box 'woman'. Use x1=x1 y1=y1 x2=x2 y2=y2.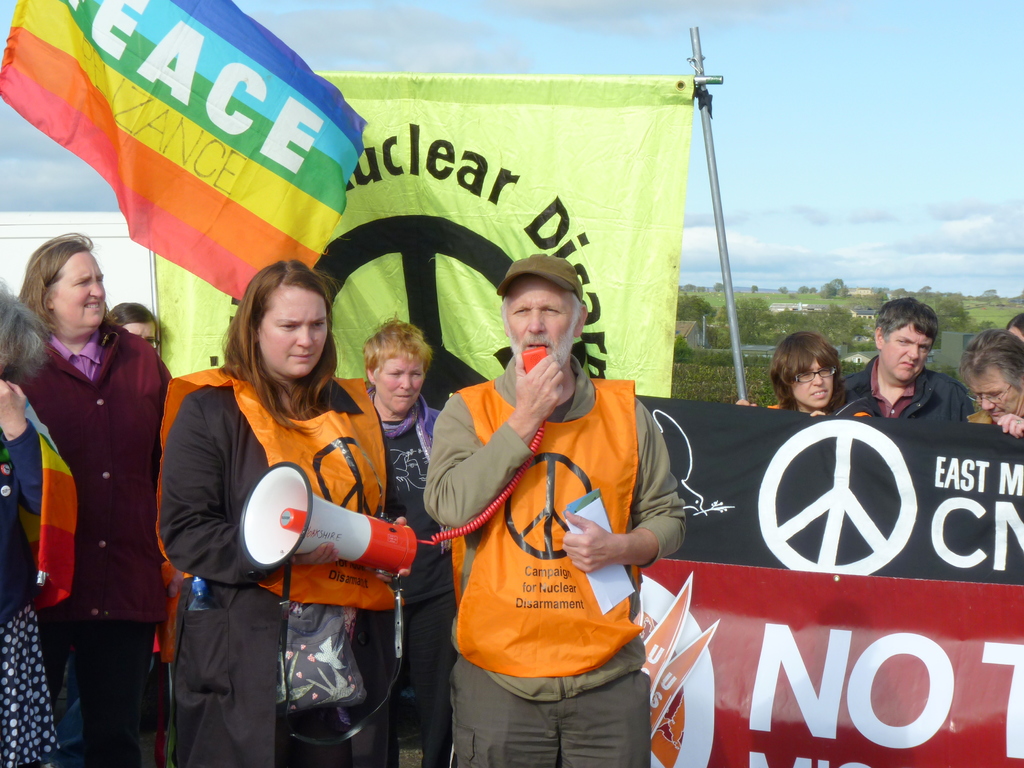
x1=15 y1=230 x2=177 y2=767.
